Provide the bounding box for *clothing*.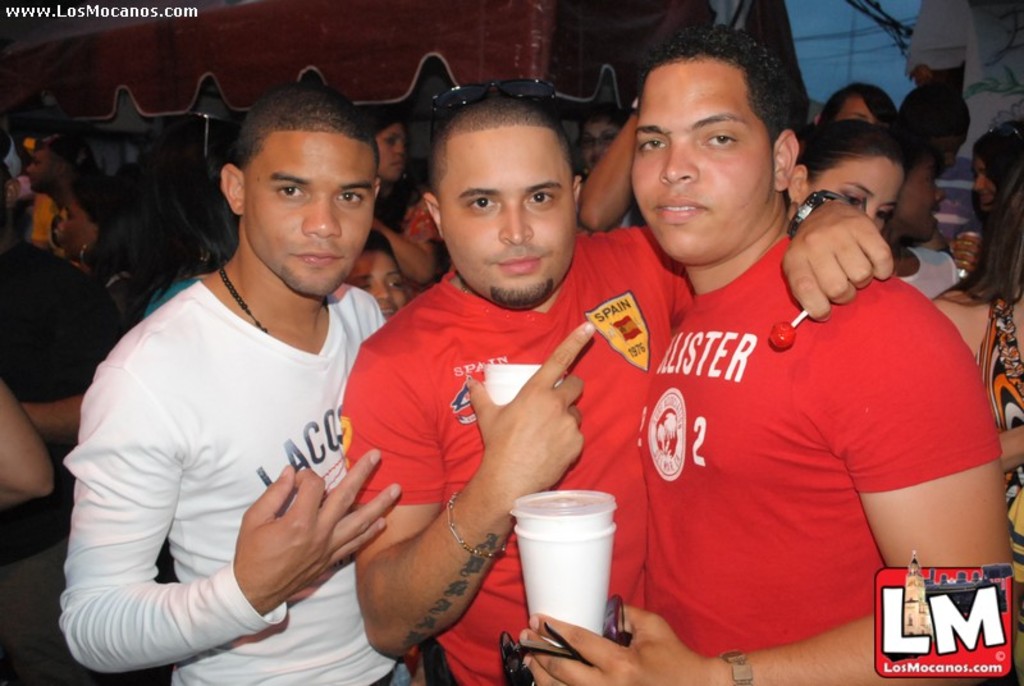
[338,223,701,685].
